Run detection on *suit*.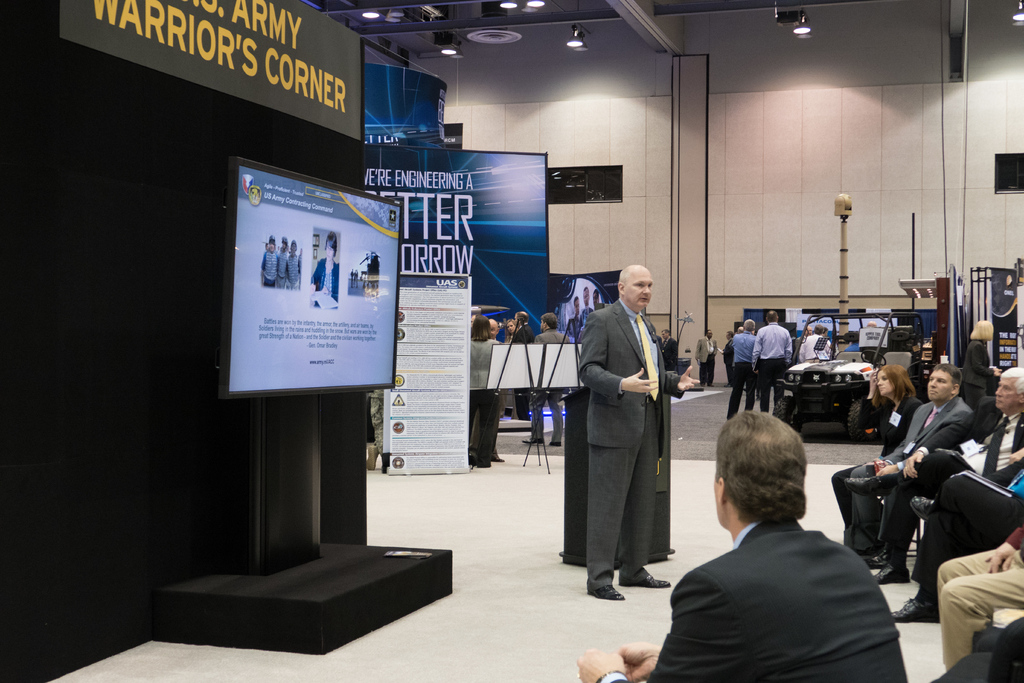
Result: {"x1": 881, "y1": 395, "x2": 1023, "y2": 552}.
